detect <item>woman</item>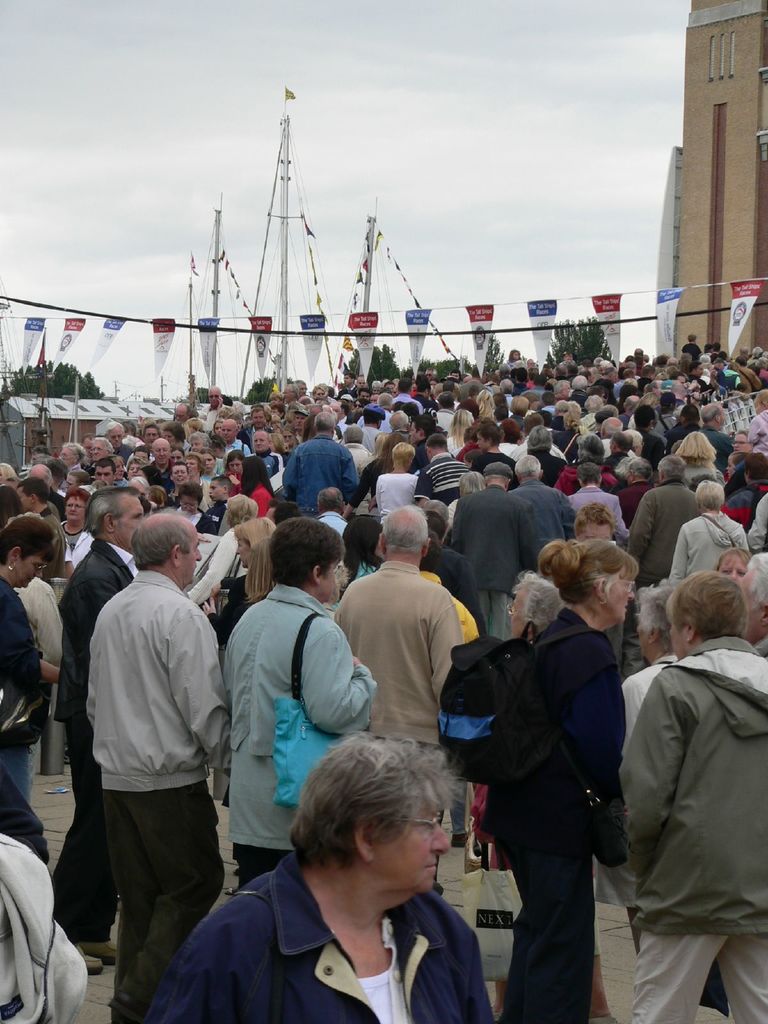
{"x1": 458, "y1": 525, "x2": 646, "y2": 1023}
